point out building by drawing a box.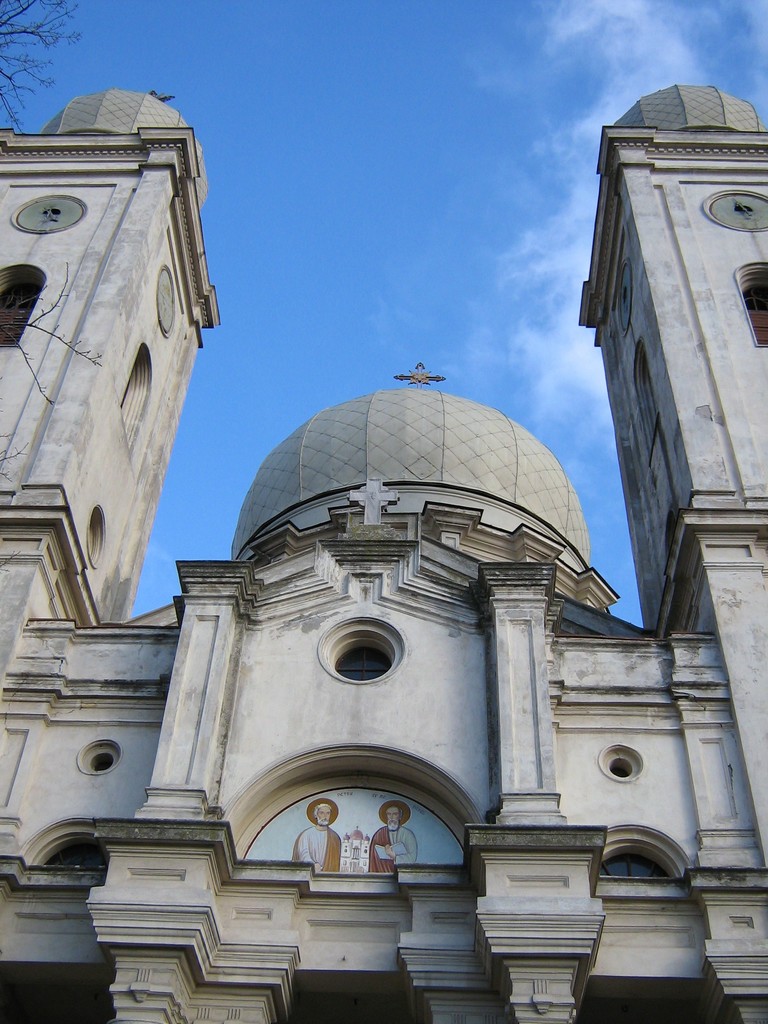
<box>0,79,767,1023</box>.
